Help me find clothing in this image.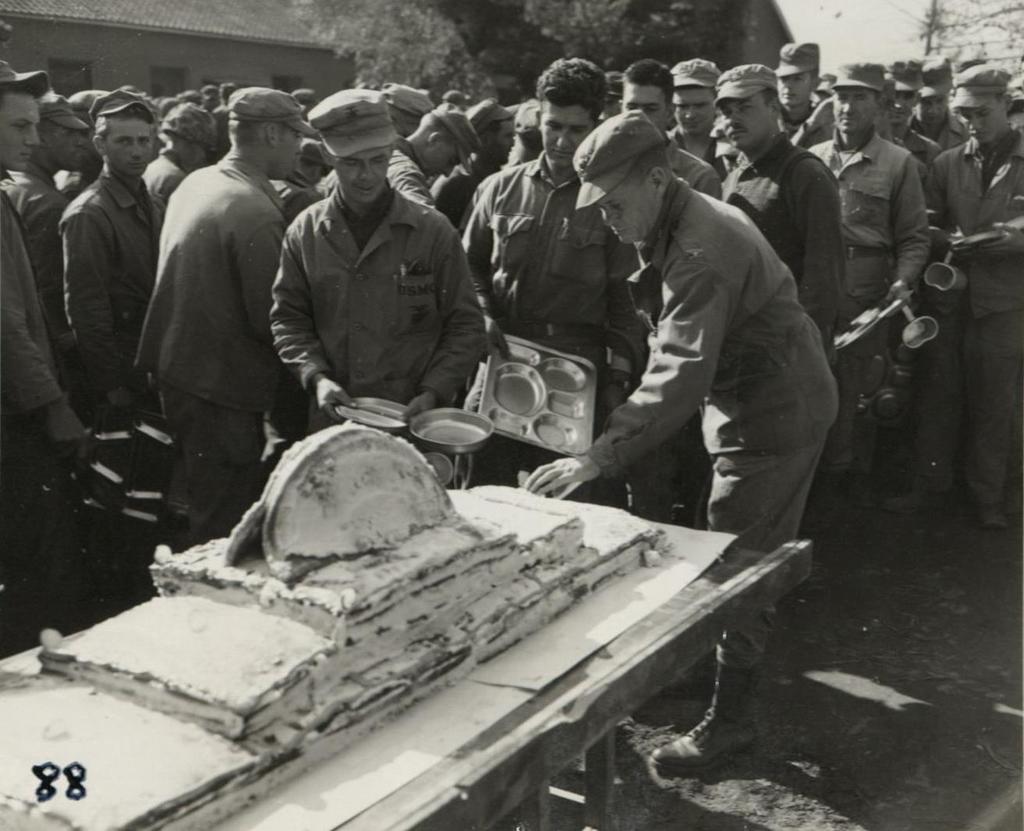
Found it: 385, 133, 435, 220.
